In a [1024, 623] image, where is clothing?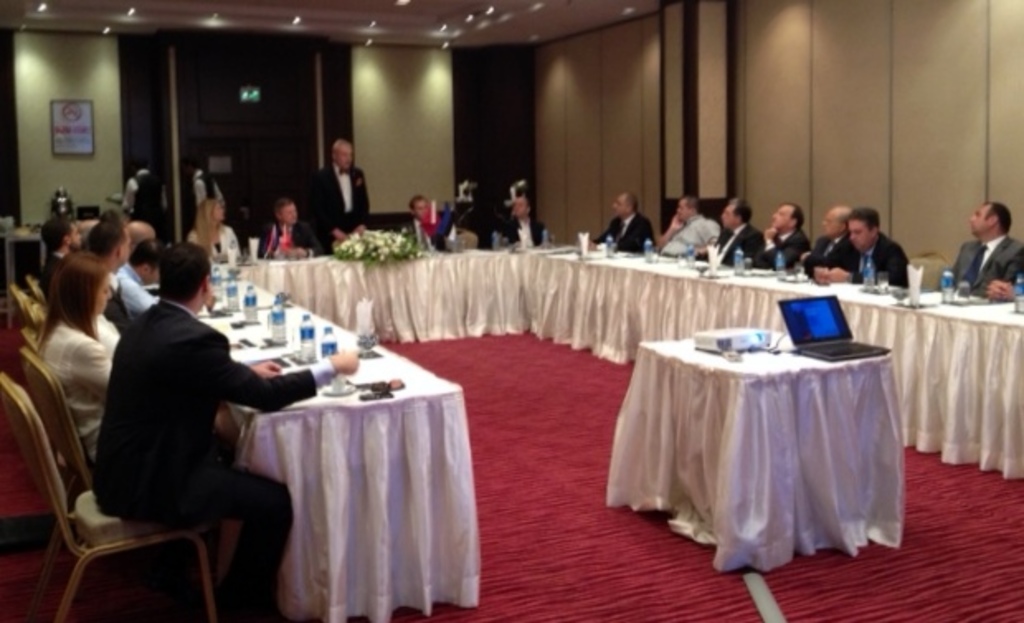
96:256:142:350.
